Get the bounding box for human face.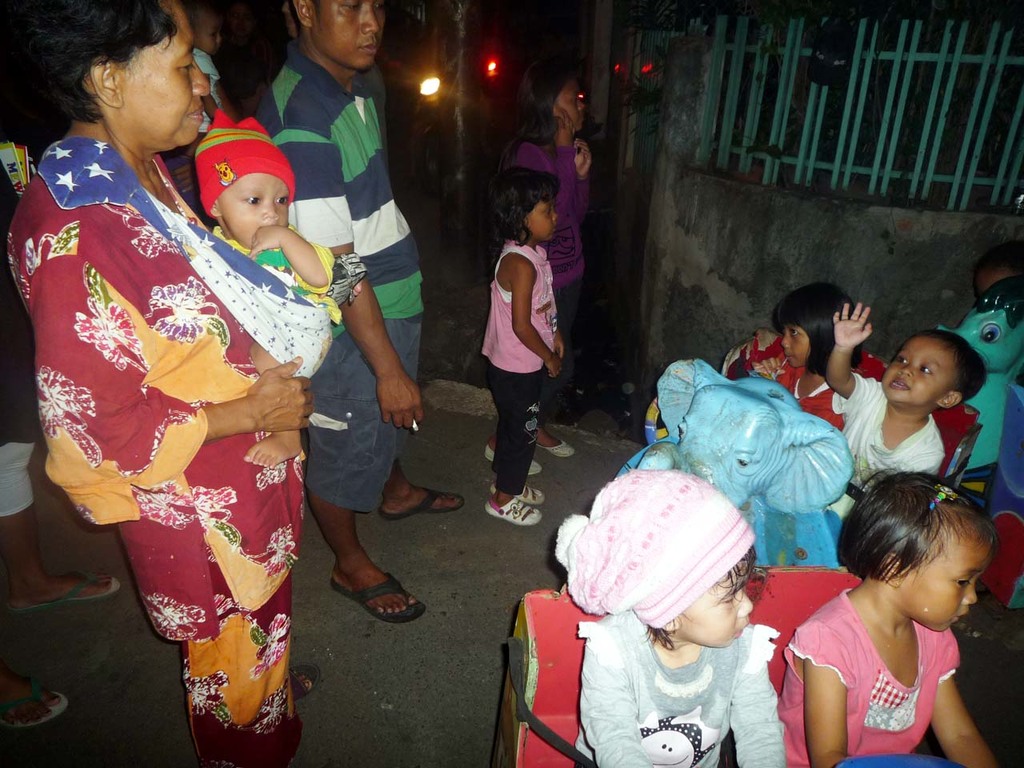
{"left": 781, "top": 322, "right": 813, "bottom": 370}.
